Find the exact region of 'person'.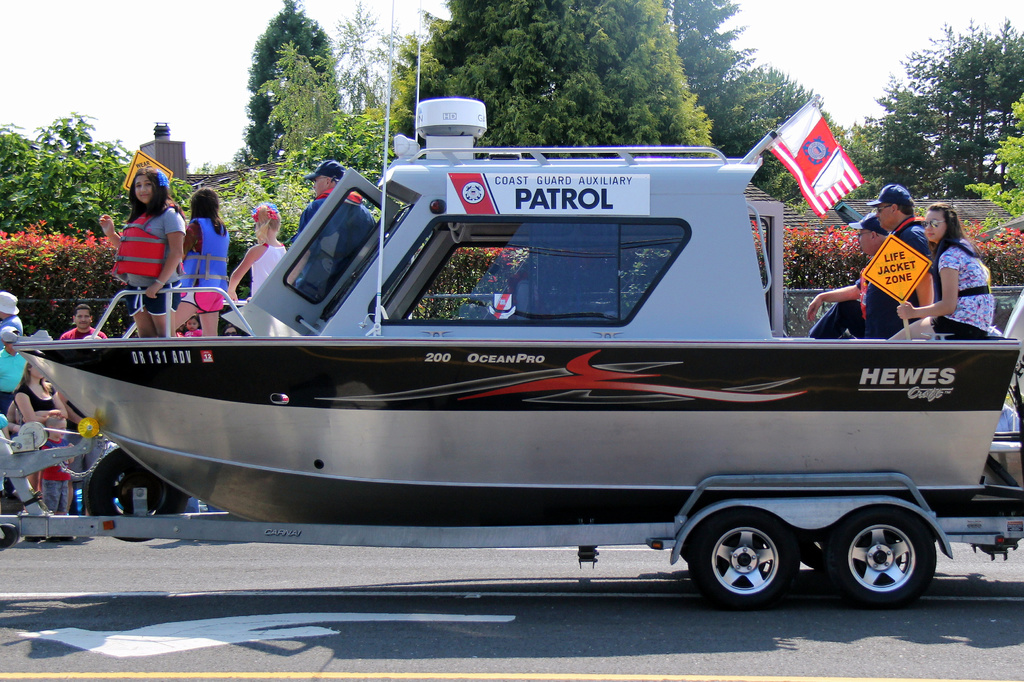
Exact region: Rect(0, 291, 39, 356).
